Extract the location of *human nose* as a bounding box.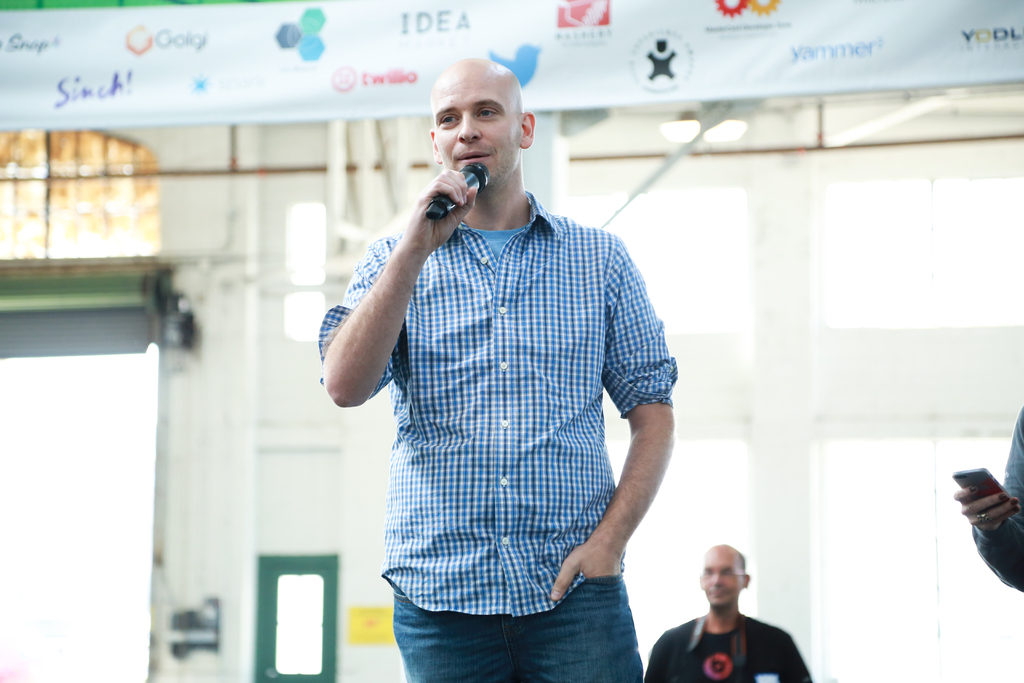
{"left": 458, "top": 113, "right": 481, "bottom": 146}.
